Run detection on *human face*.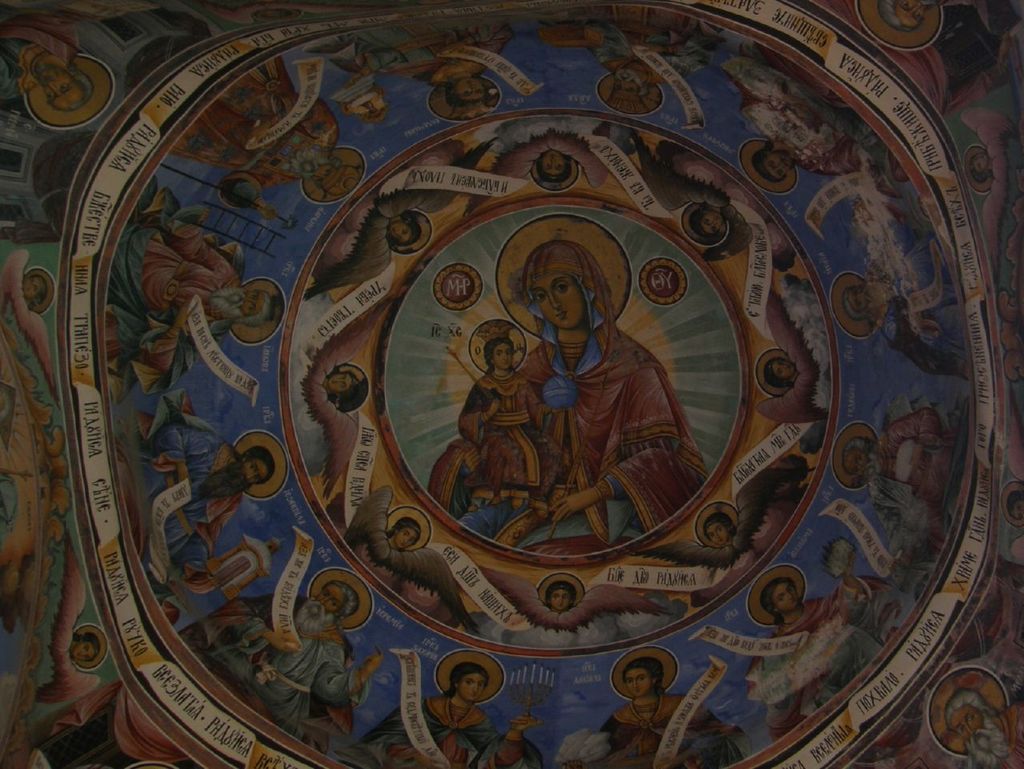
Result: (left=772, top=582, right=798, bottom=612).
